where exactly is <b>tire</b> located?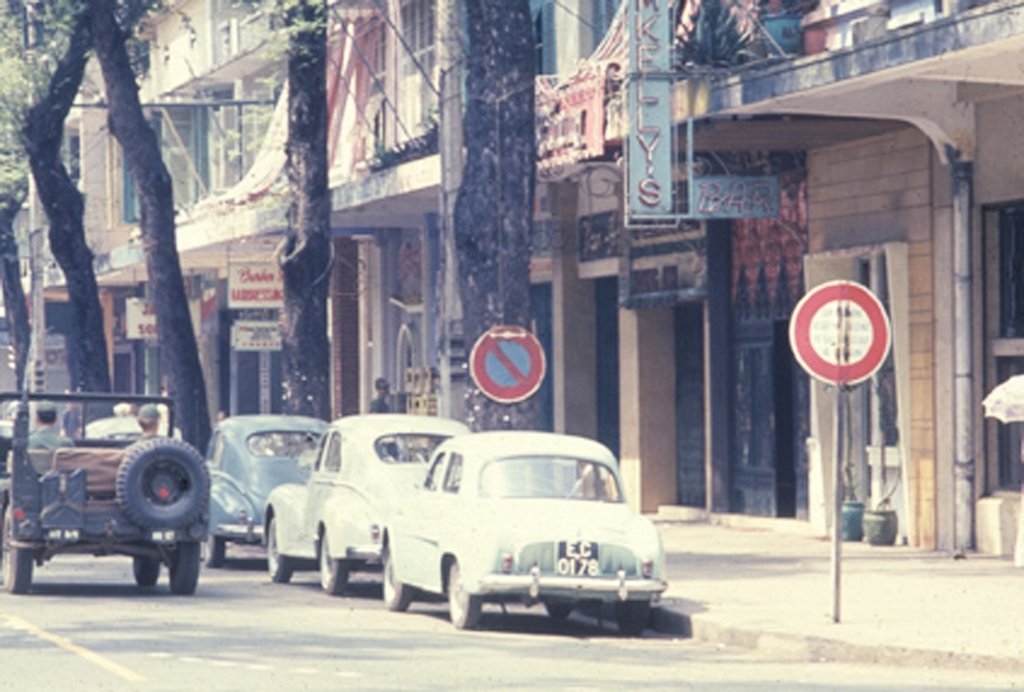
Its bounding box is 172/541/198/597.
